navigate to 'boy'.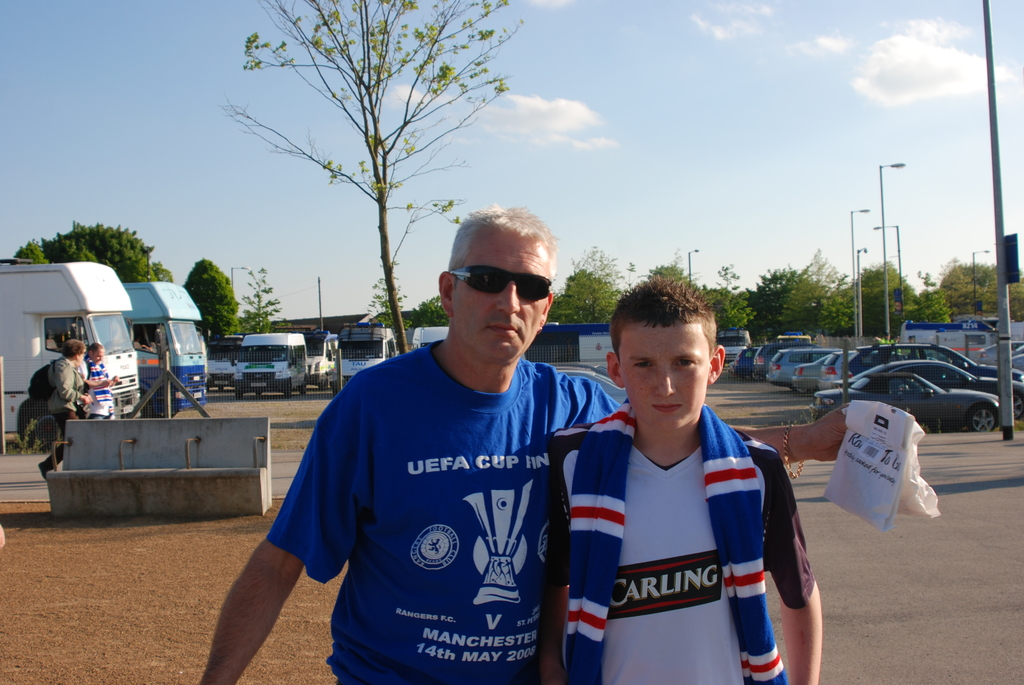
Navigation target: (551, 270, 799, 682).
